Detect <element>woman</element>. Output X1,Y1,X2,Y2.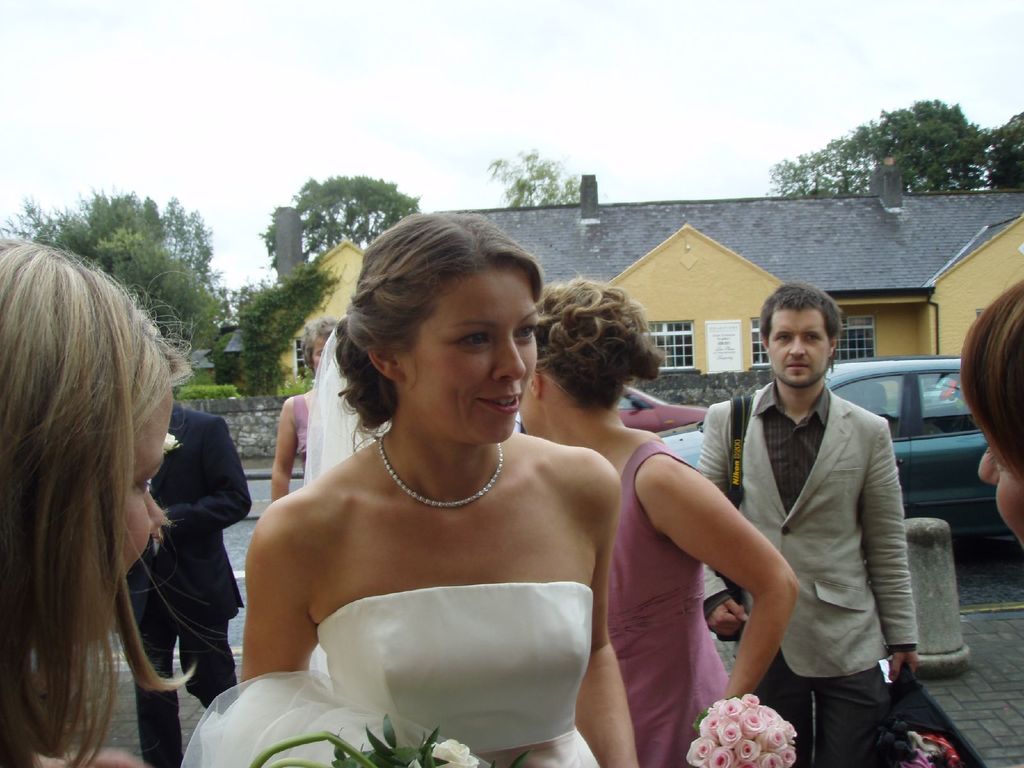
0,237,166,767.
